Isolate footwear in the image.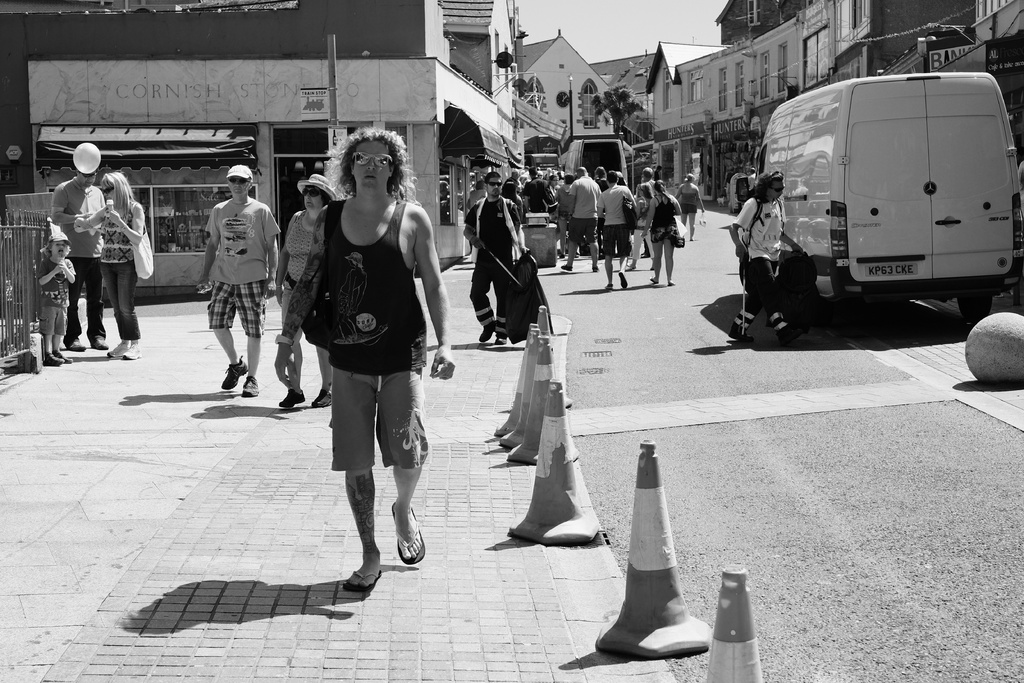
Isolated region: rect(92, 334, 108, 352).
